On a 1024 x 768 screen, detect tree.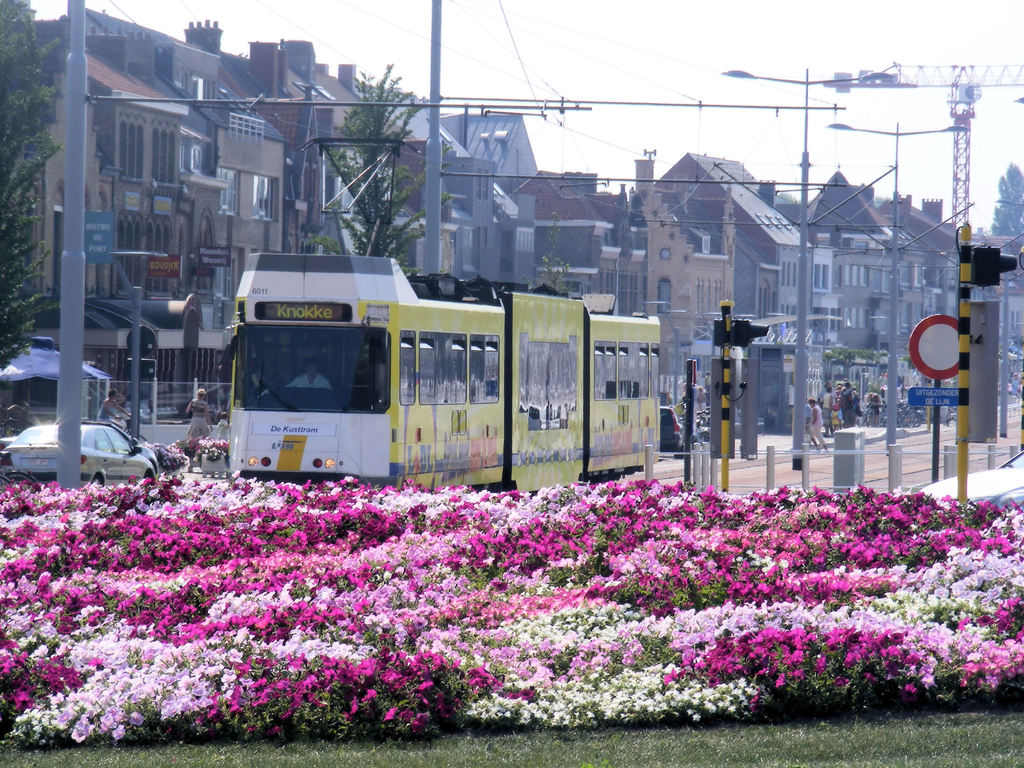
locate(990, 162, 1023, 252).
